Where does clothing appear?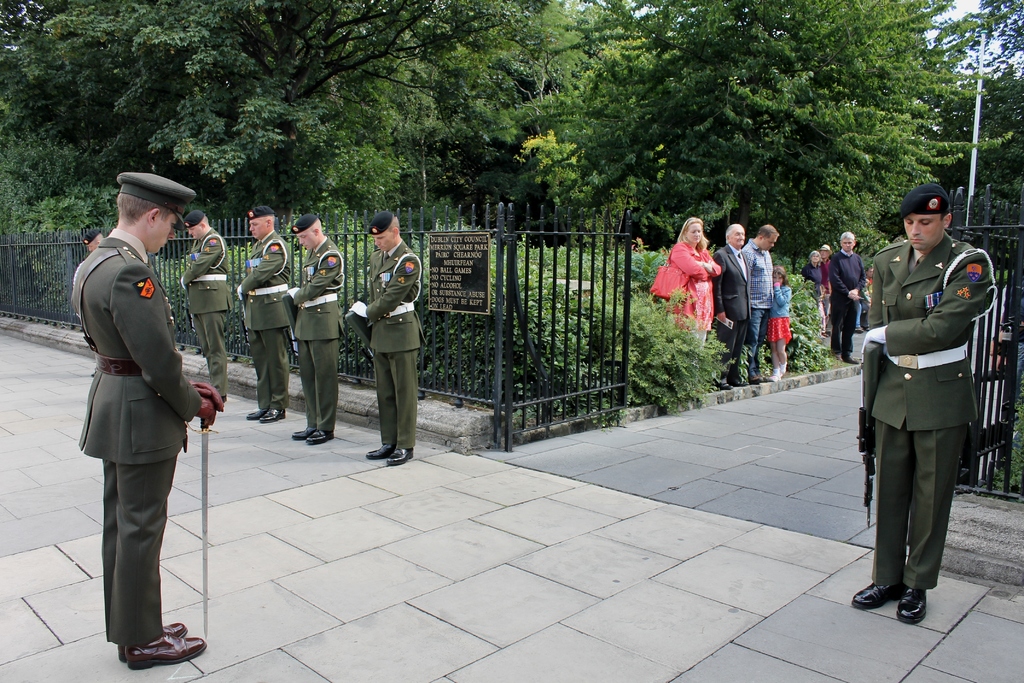
Appears at select_region(802, 262, 826, 333).
